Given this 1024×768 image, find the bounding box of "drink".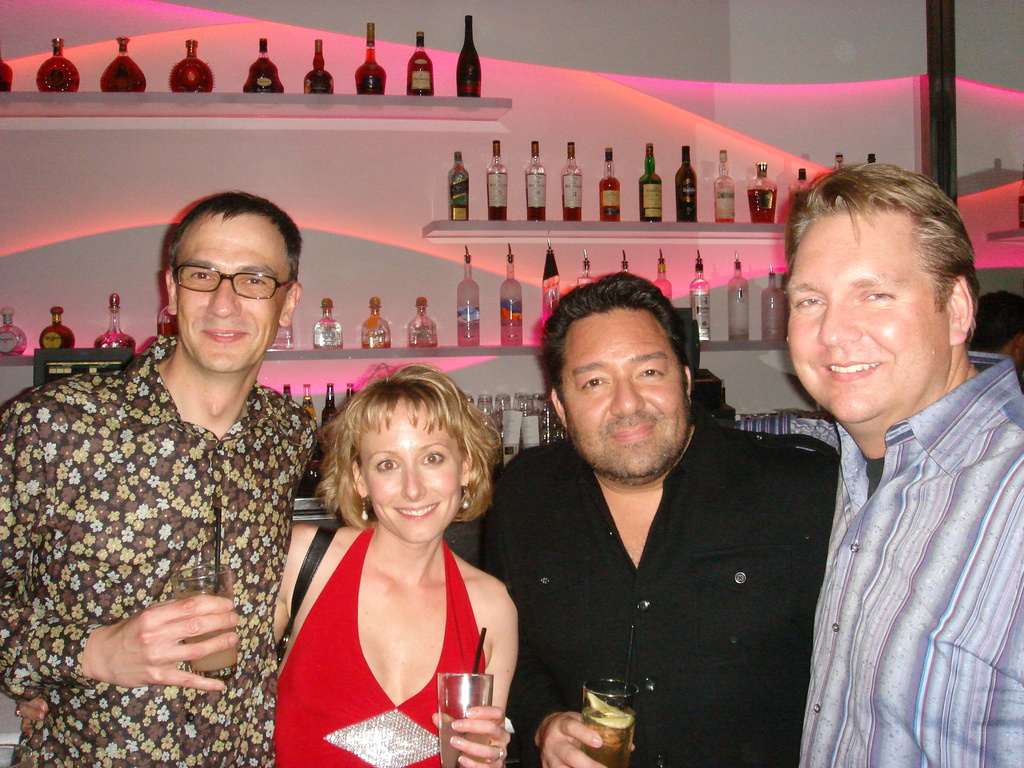
(579, 703, 634, 767).
